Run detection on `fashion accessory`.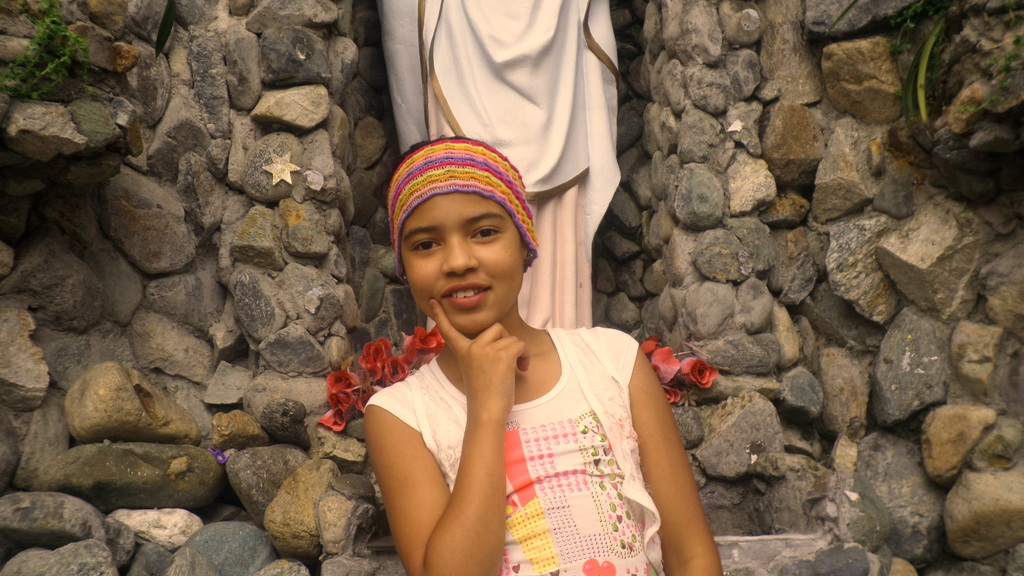
Result: {"left": 400, "top": 271, "right": 410, "bottom": 284}.
